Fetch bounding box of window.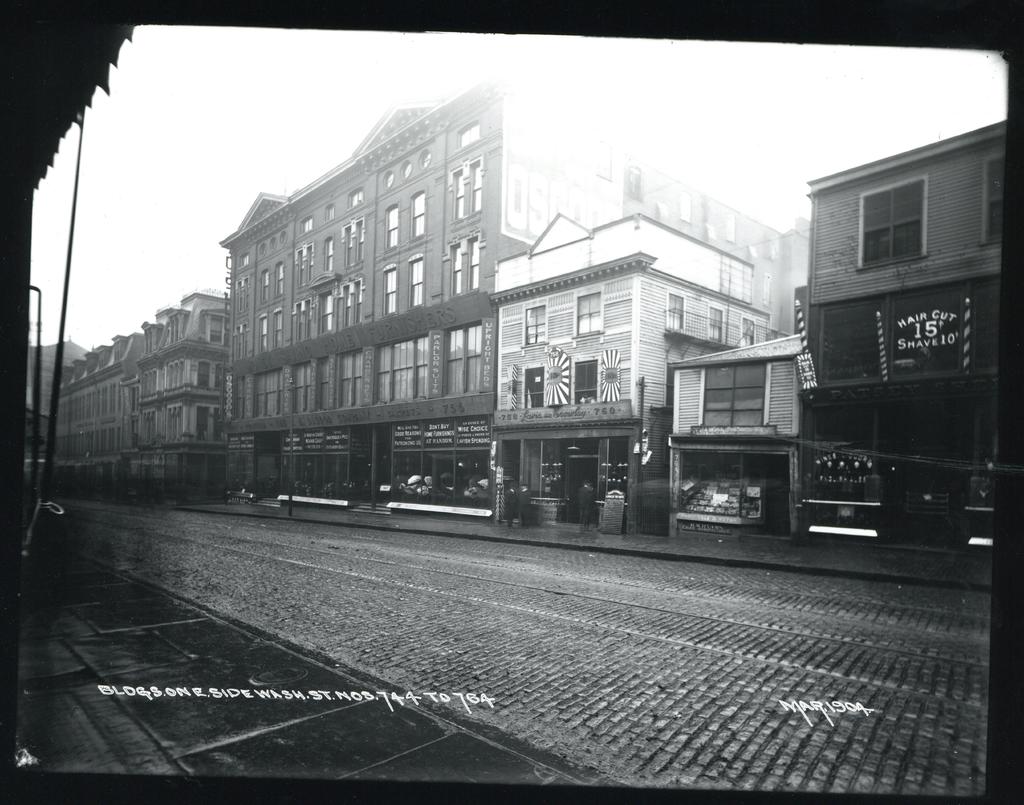
Bbox: (left=341, top=214, right=362, bottom=267).
